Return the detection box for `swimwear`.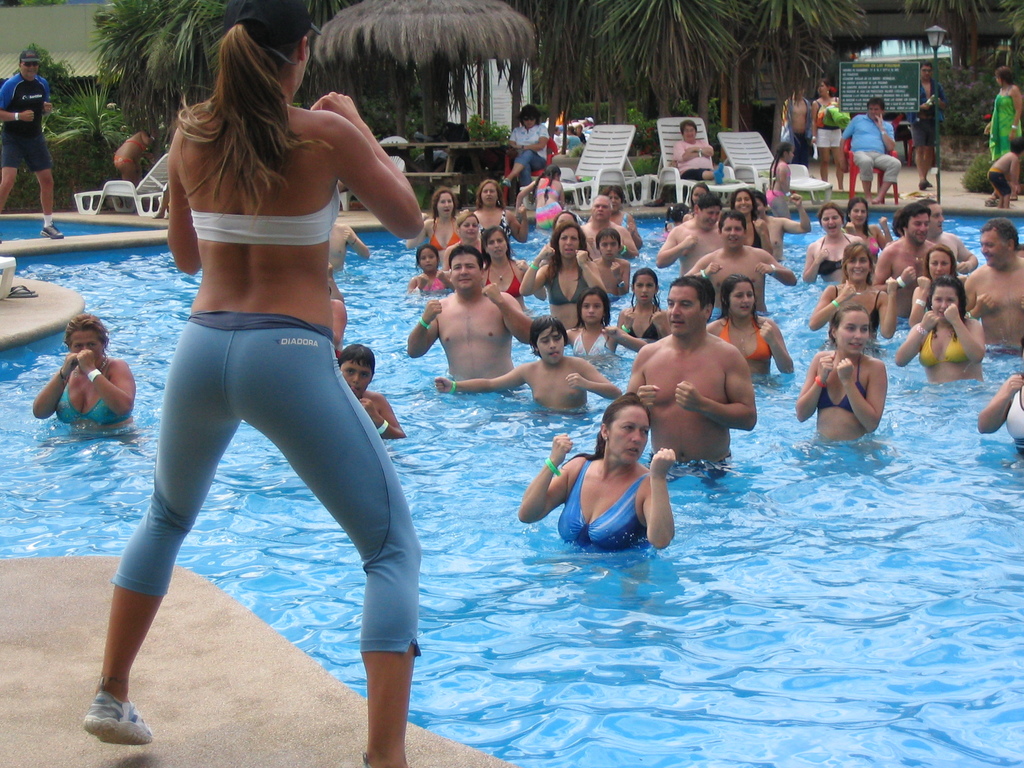
left=534, top=177, right=561, bottom=204.
